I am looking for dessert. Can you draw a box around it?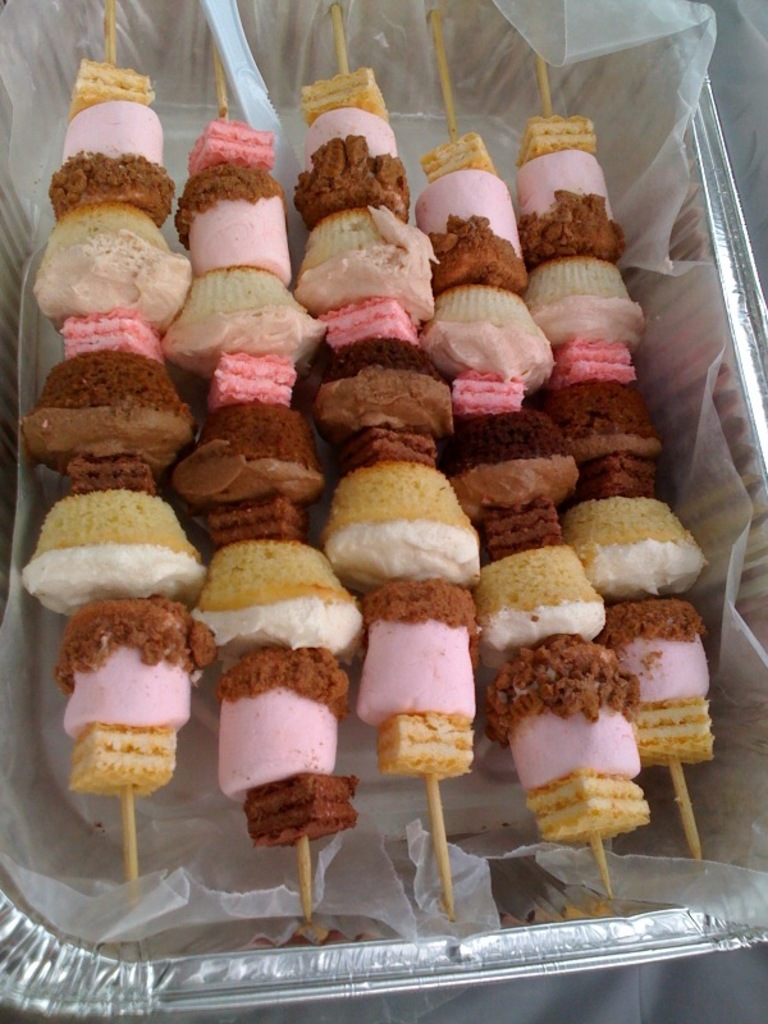
Sure, the bounding box is <box>184,159,293,271</box>.
